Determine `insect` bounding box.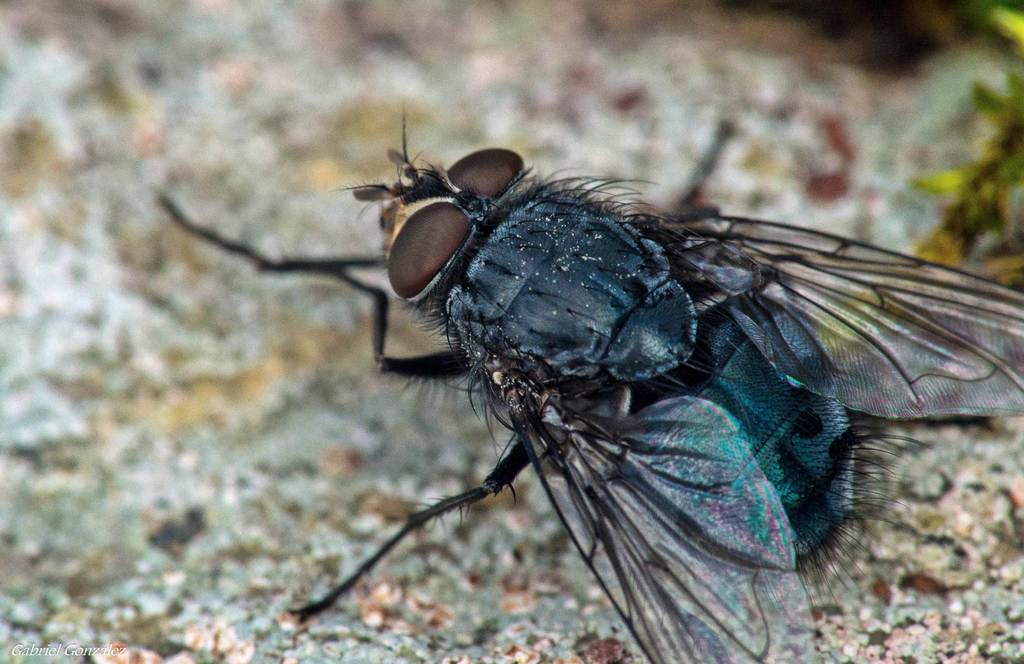
Determined: x1=147 y1=101 x2=1023 y2=663.
